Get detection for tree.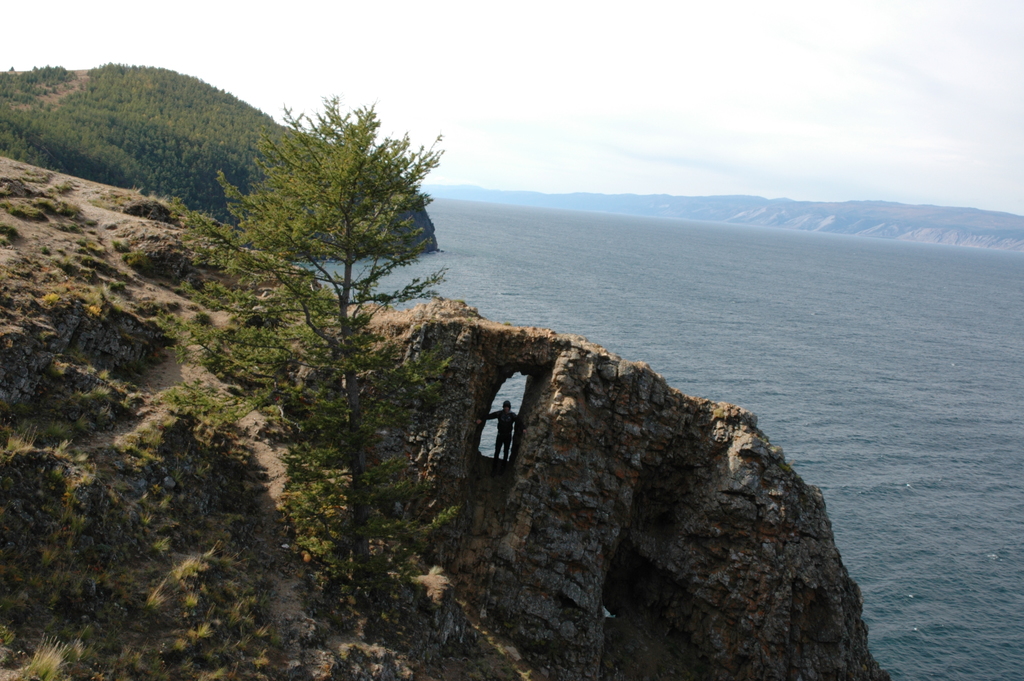
Detection: (left=166, top=92, right=461, bottom=580).
